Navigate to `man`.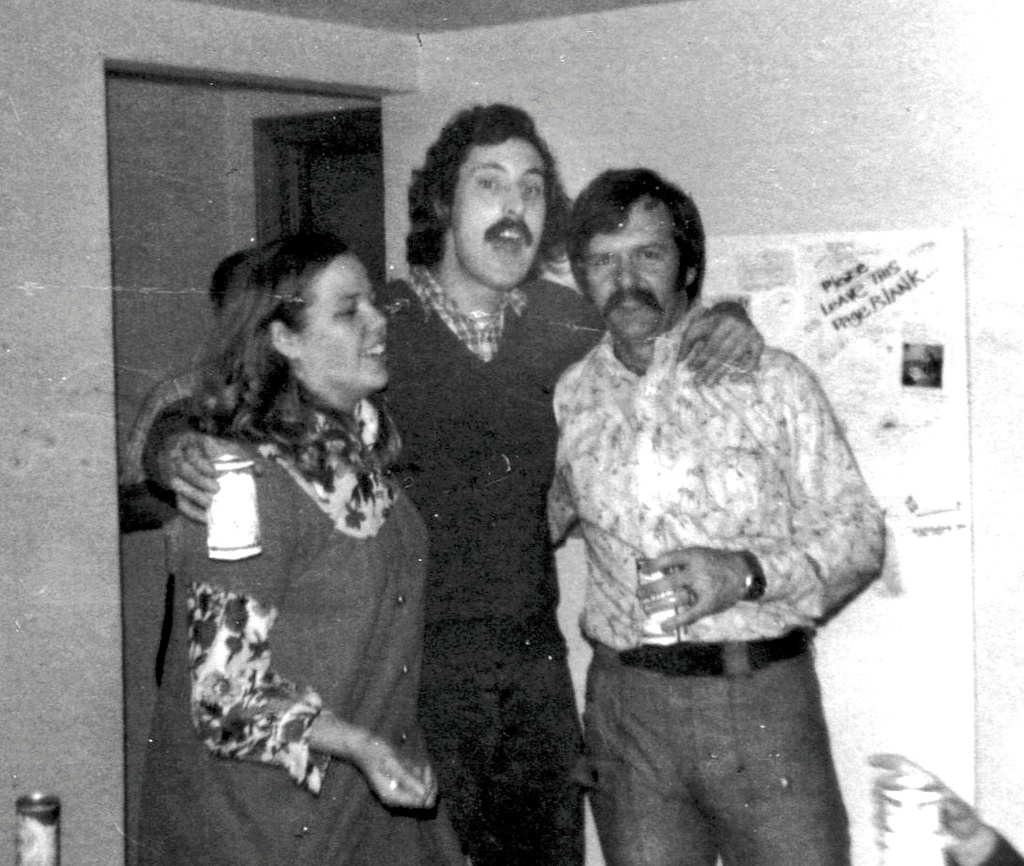
Navigation target: [513,154,898,831].
